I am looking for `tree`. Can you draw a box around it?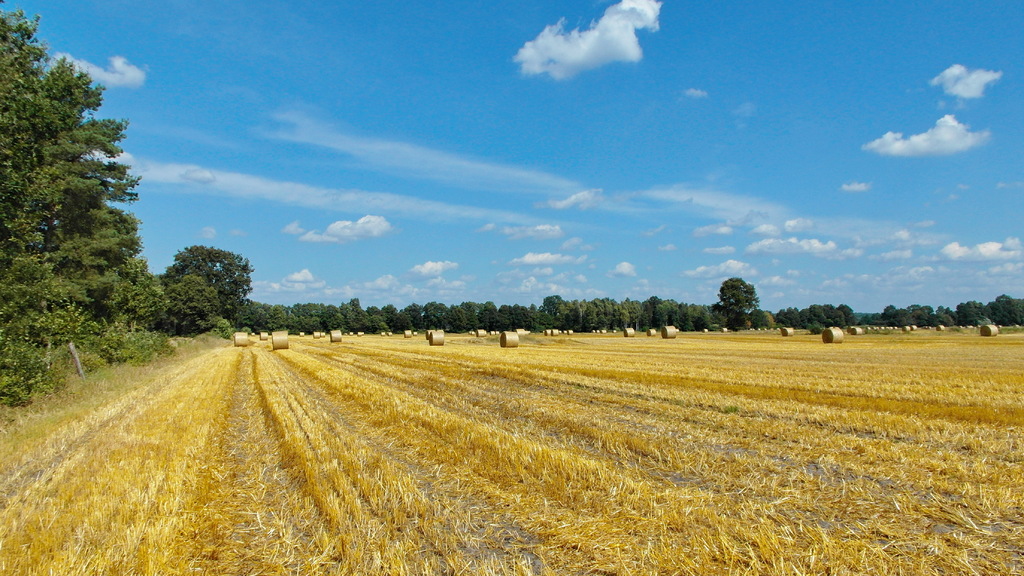
Sure, the bounding box is <region>171, 243, 255, 330</region>.
